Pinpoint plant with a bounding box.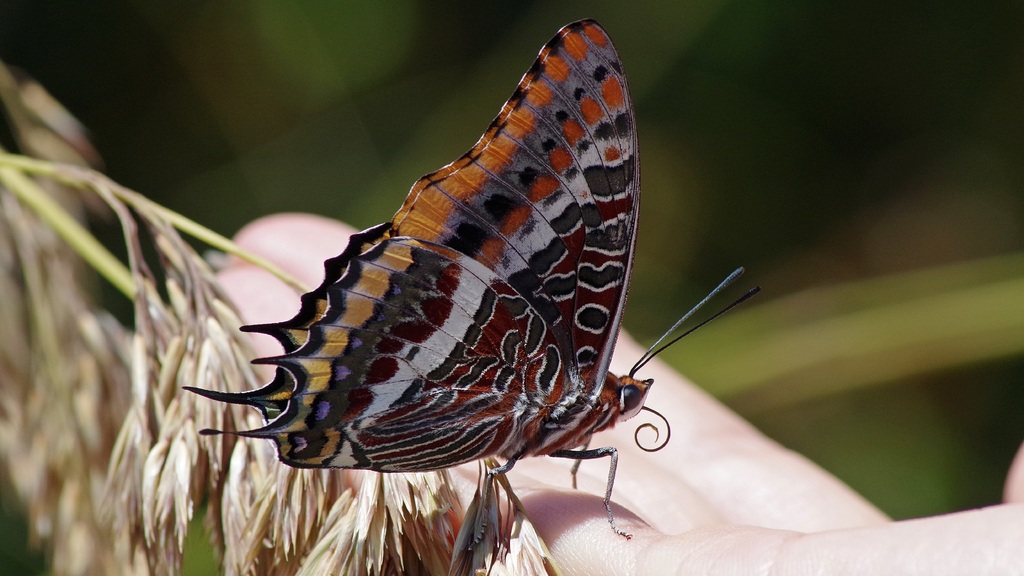
(0,16,569,575).
